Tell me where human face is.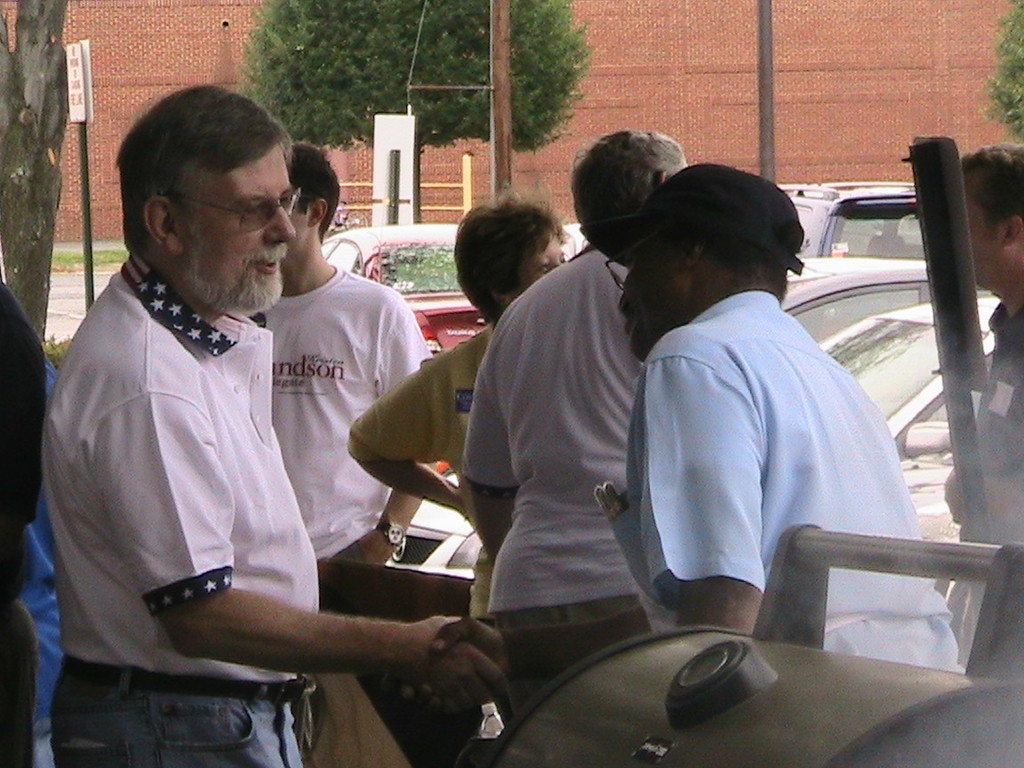
human face is at 964:172:1004:292.
